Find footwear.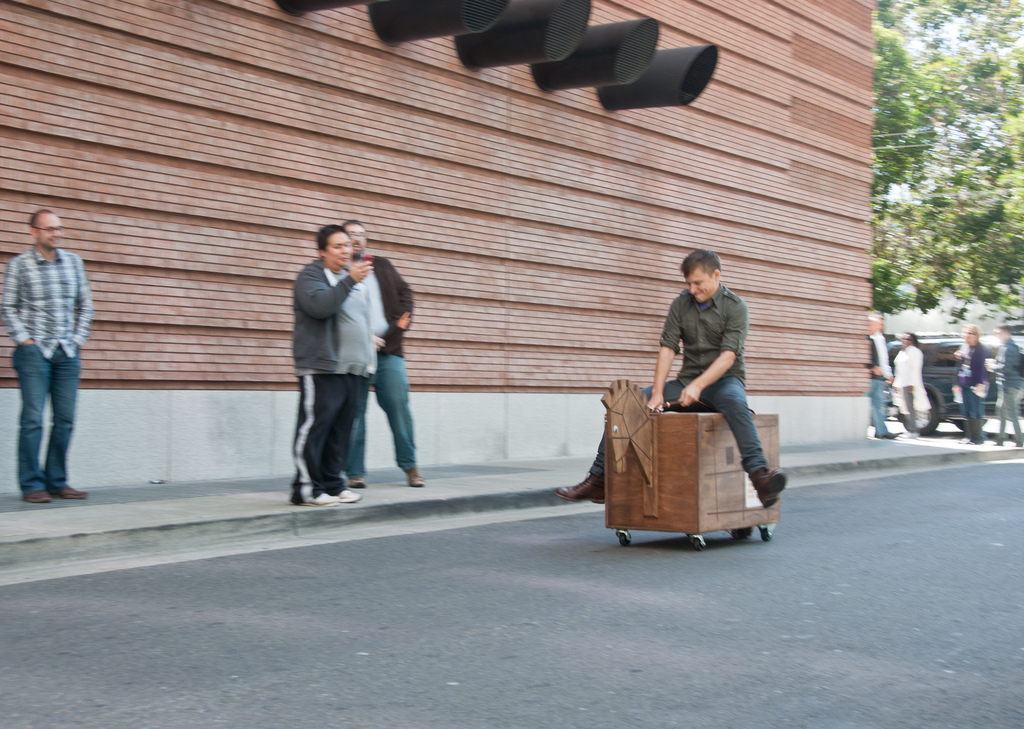
<bbox>337, 490, 358, 501</bbox>.
